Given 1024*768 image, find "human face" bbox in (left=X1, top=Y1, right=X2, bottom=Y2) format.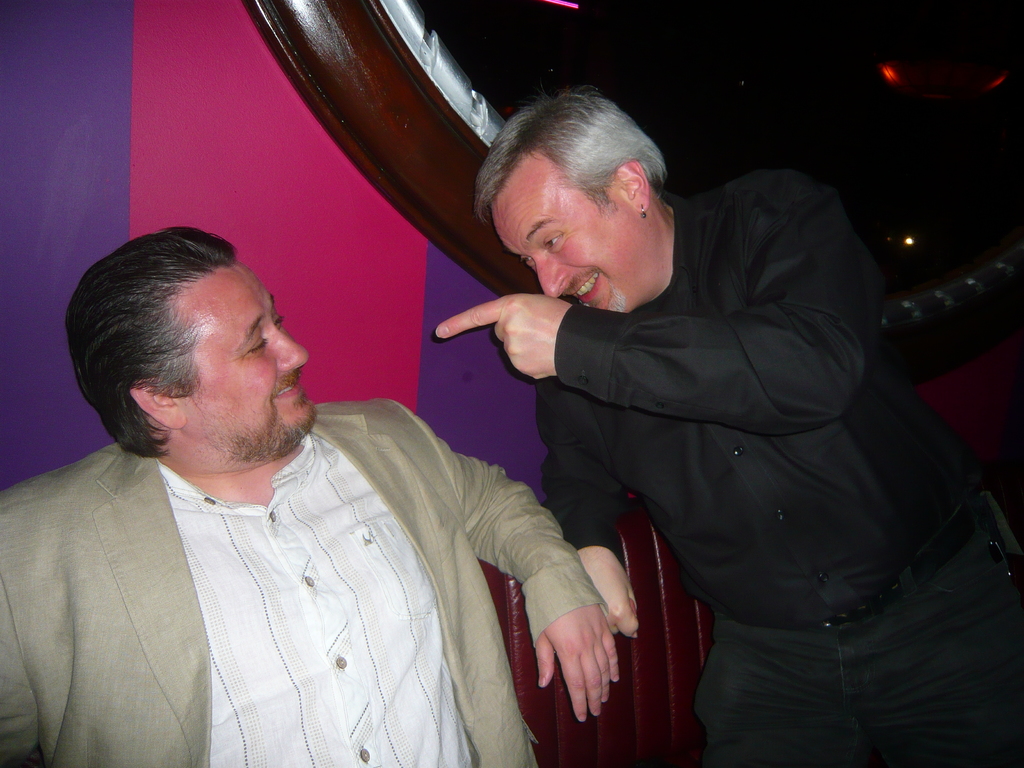
(left=168, top=262, right=318, bottom=460).
